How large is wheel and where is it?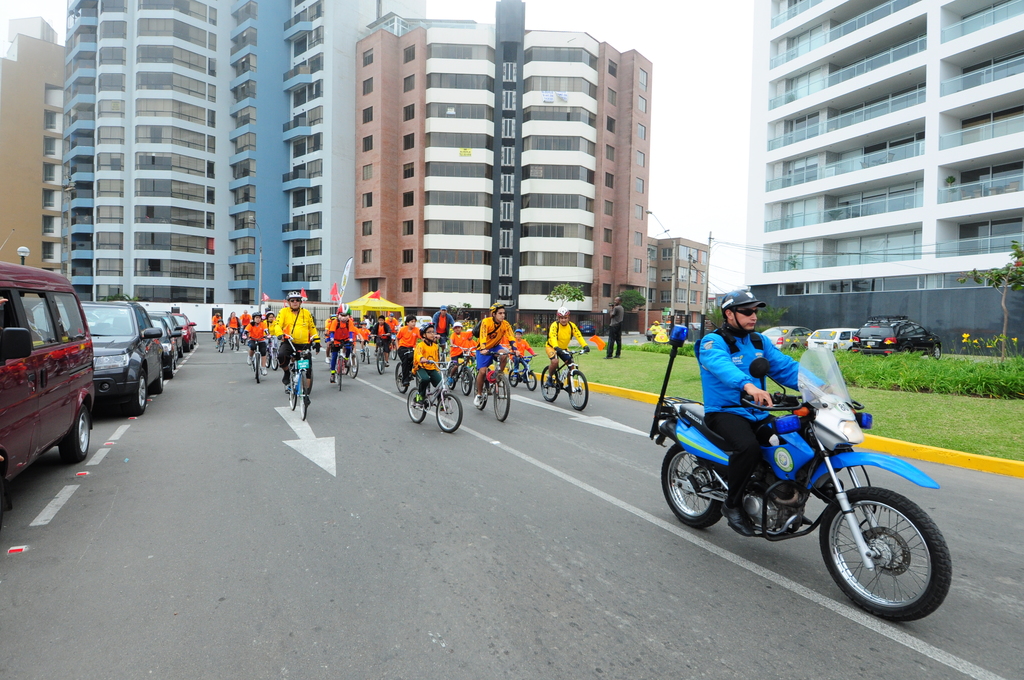
Bounding box: <region>241, 339, 245, 343</region>.
